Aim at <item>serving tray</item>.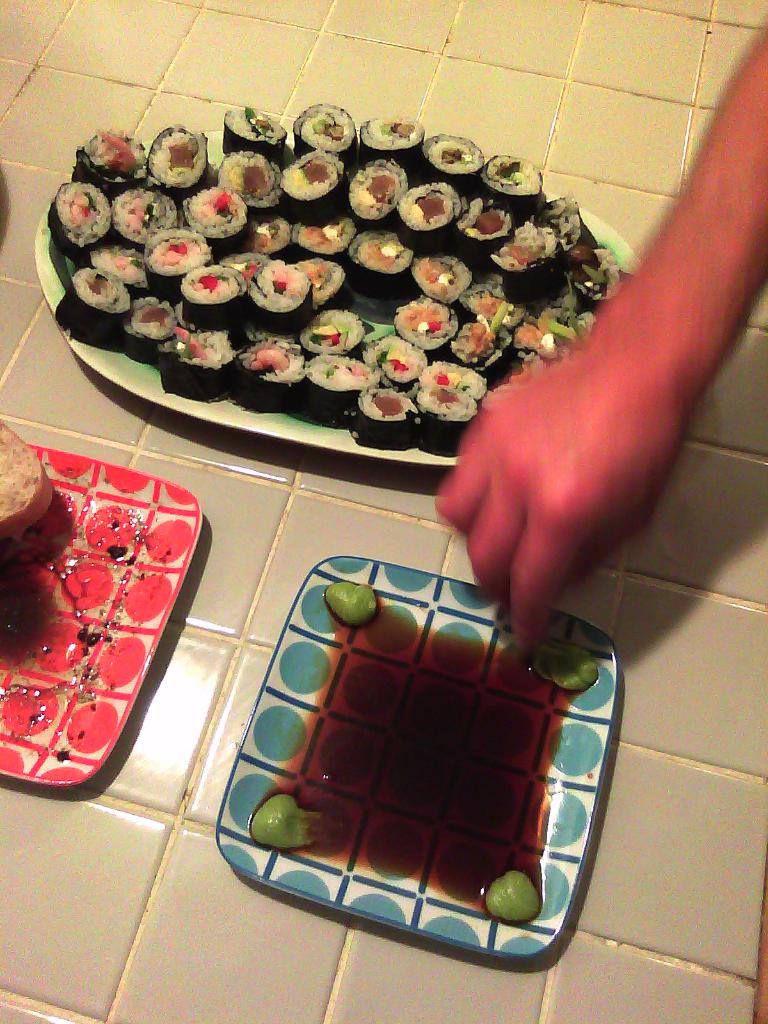
Aimed at box=[207, 557, 636, 977].
